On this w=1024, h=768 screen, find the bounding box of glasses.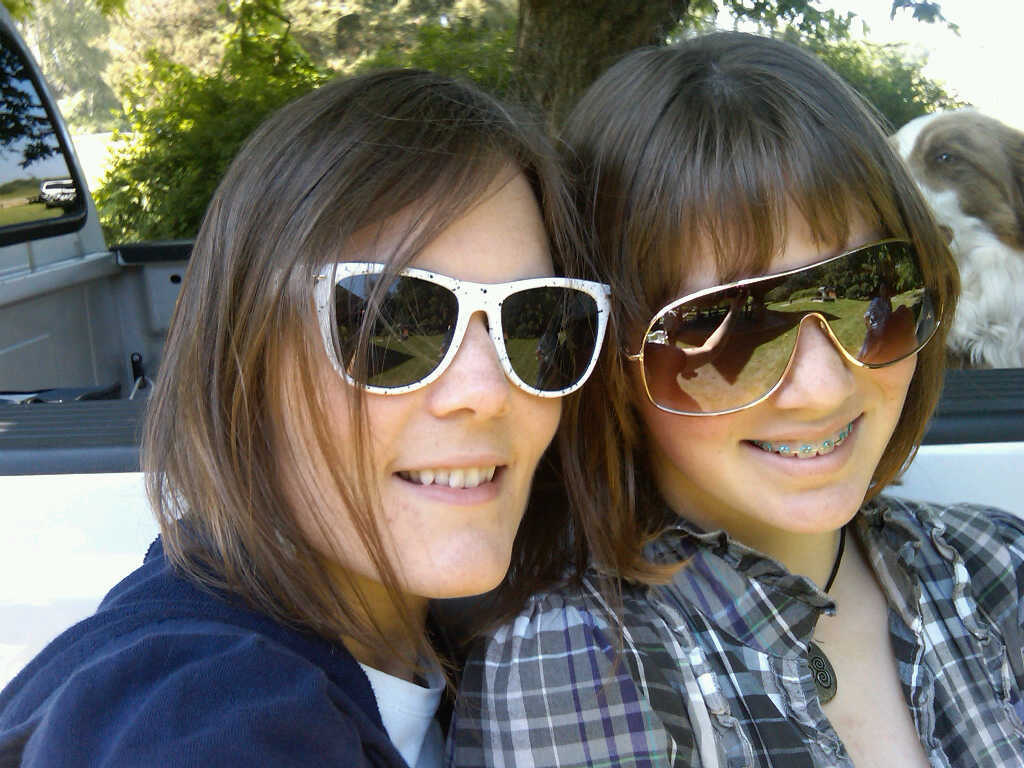
Bounding box: detection(241, 255, 616, 414).
